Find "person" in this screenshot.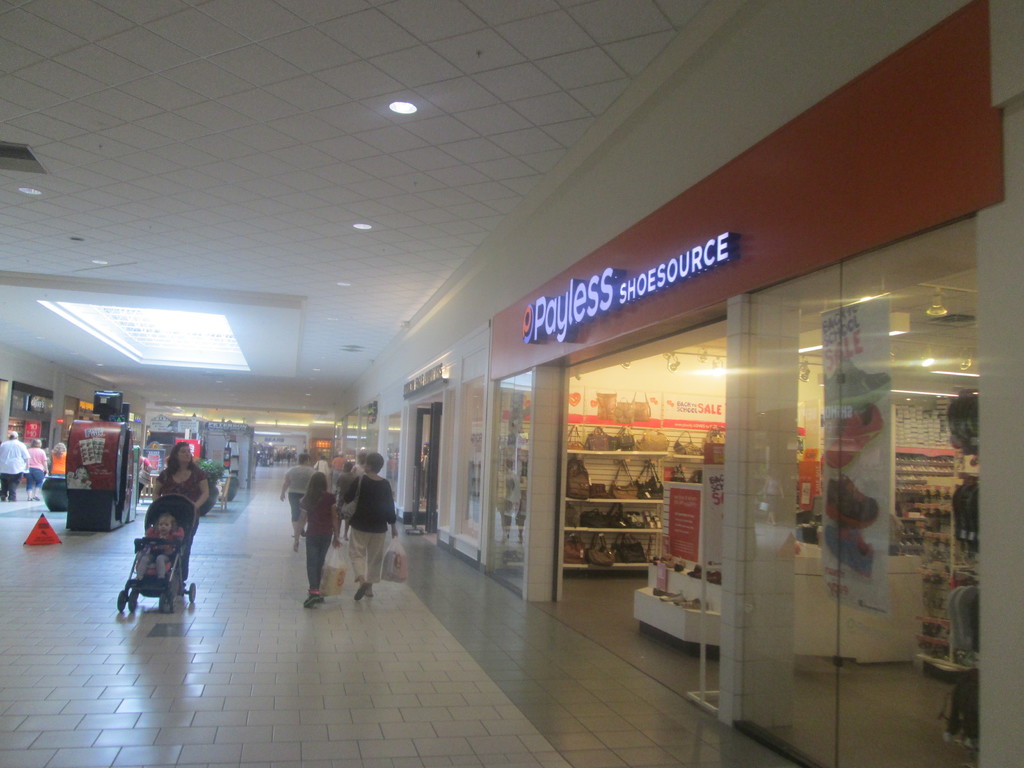
The bounding box for "person" is box(278, 452, 311, 551).
